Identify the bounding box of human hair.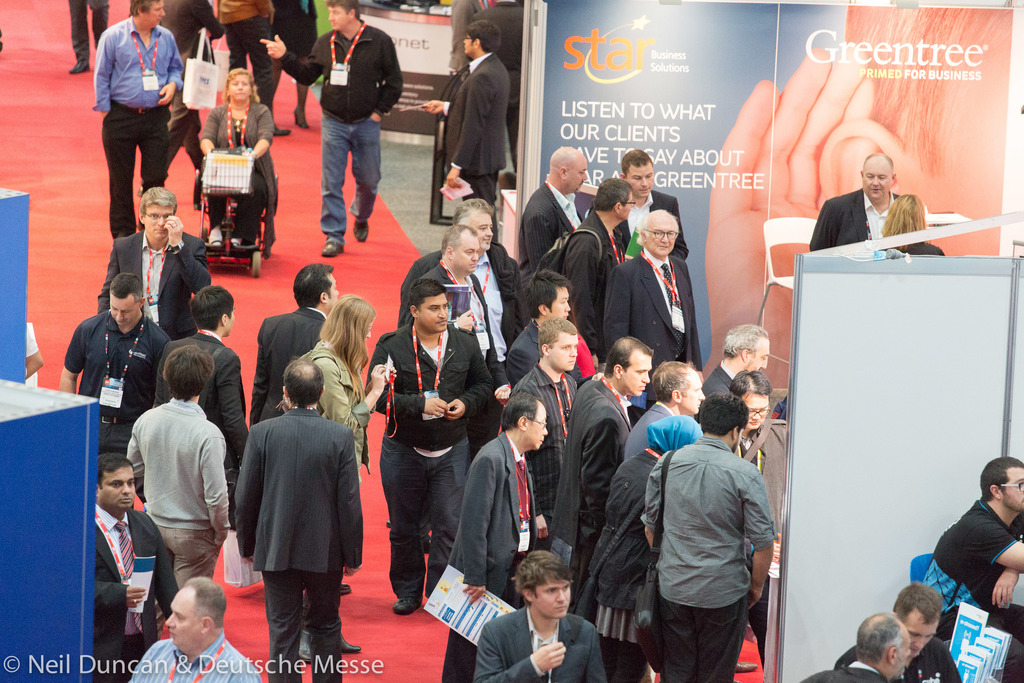
x1=408 y1=279 x2=449 y2=320.
